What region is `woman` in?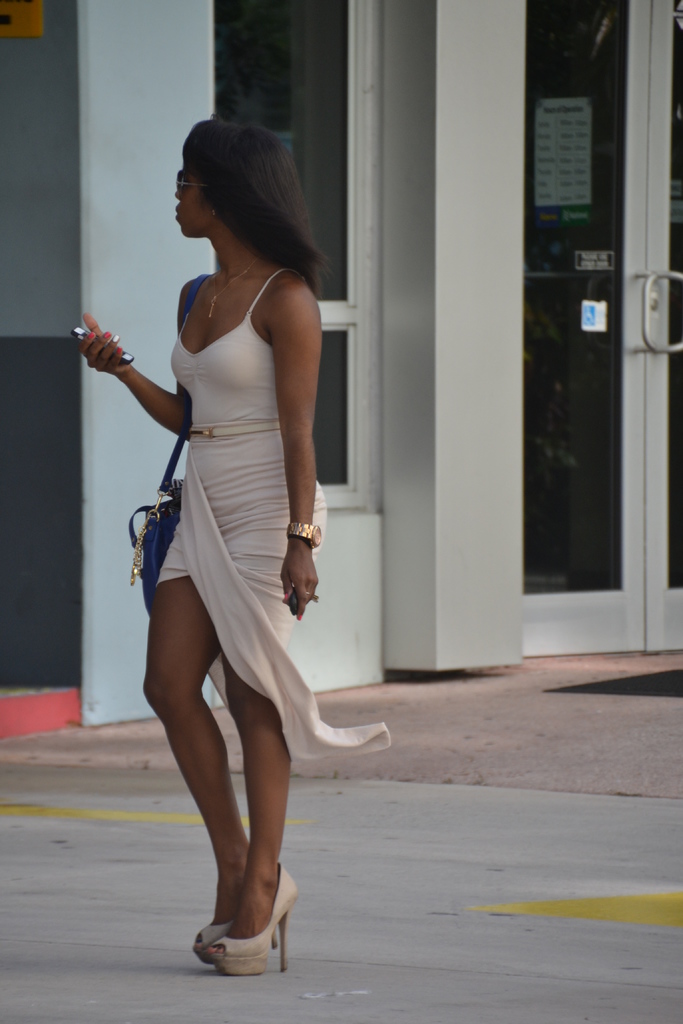
pyautogui.locateOnScreen(96, 114, 371, 961).
